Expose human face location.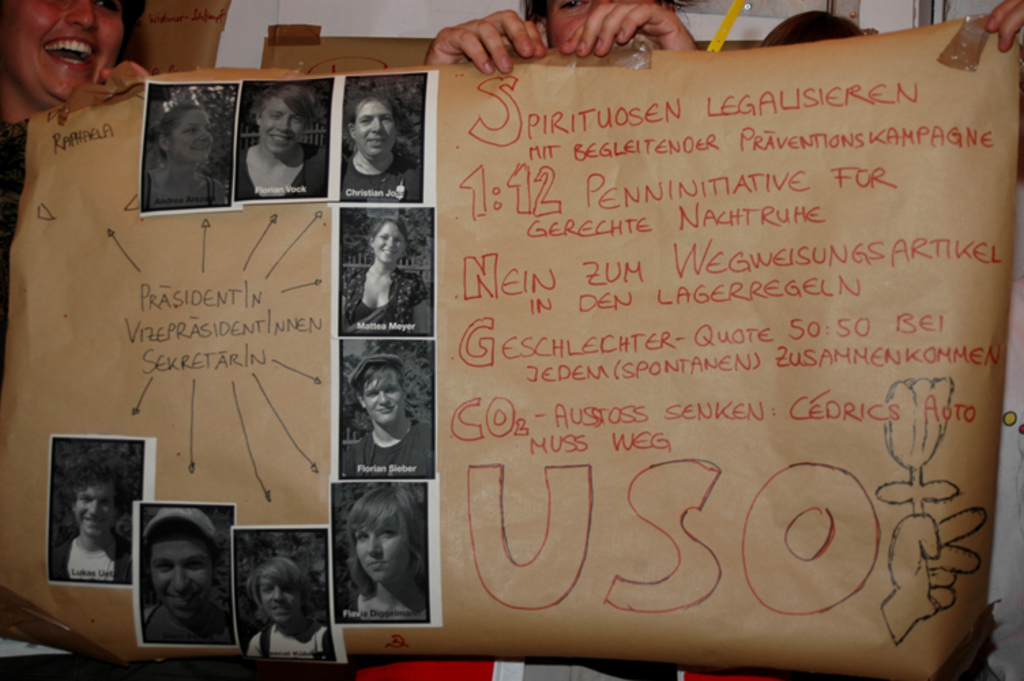
Exposed at l=260, t=568, r=298, b=629.
